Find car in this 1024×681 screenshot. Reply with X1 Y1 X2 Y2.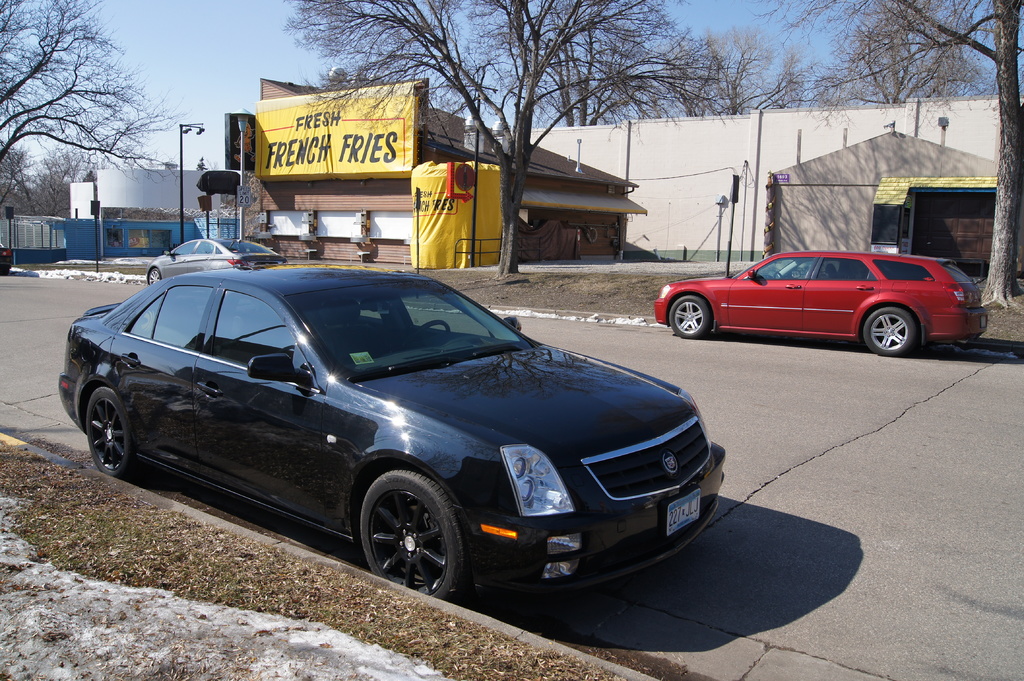
141 234 280 285.
